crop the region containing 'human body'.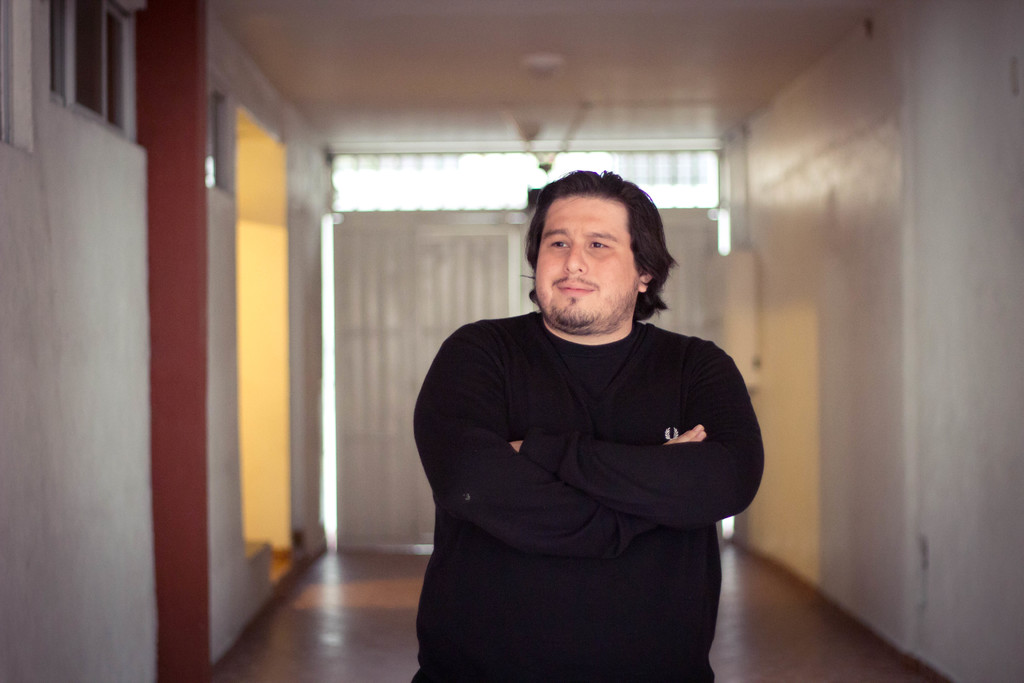
Crop region: l=402, t=161, r=769, b=681.
